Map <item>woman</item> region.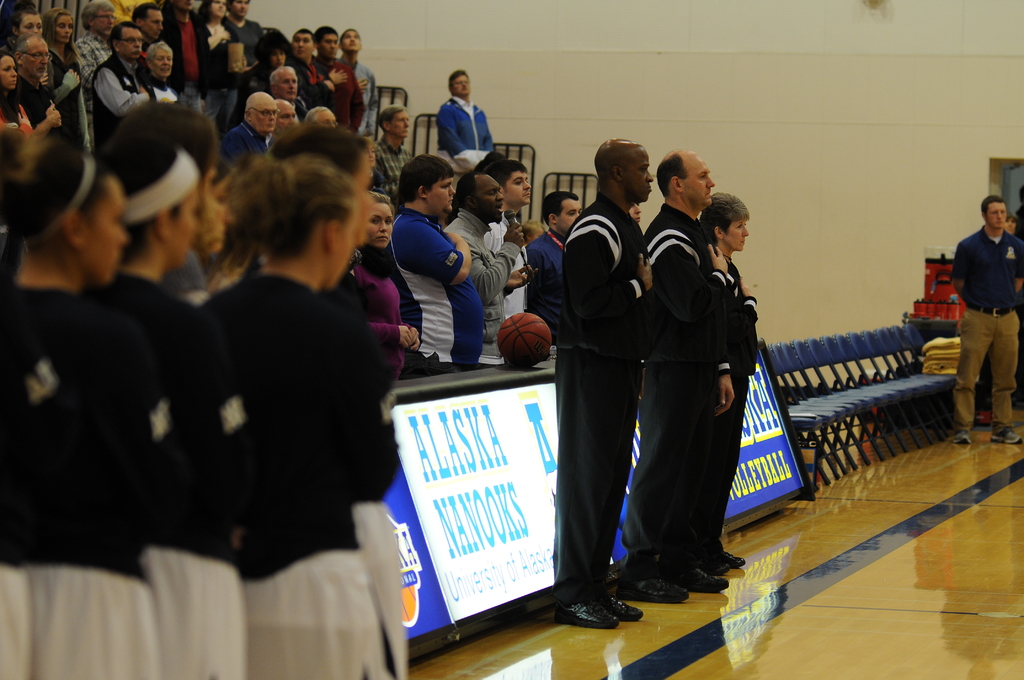
Mapped to (0, 46, 42, 140).
